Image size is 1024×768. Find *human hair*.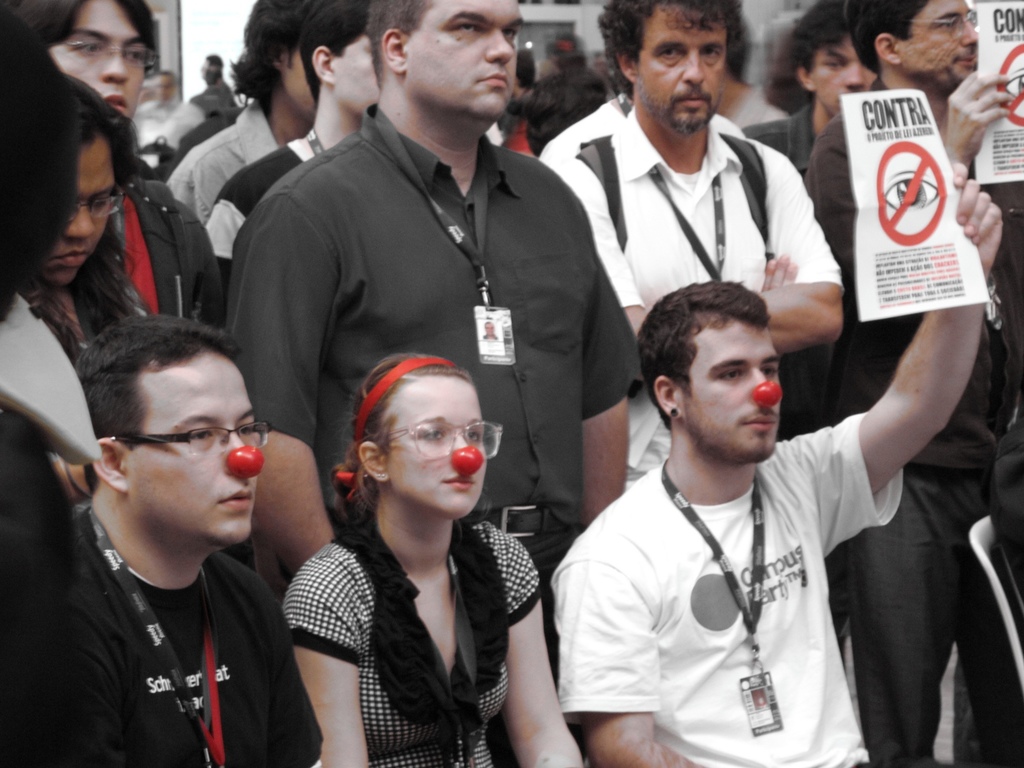
BBox(73, 309, 241, 491).
